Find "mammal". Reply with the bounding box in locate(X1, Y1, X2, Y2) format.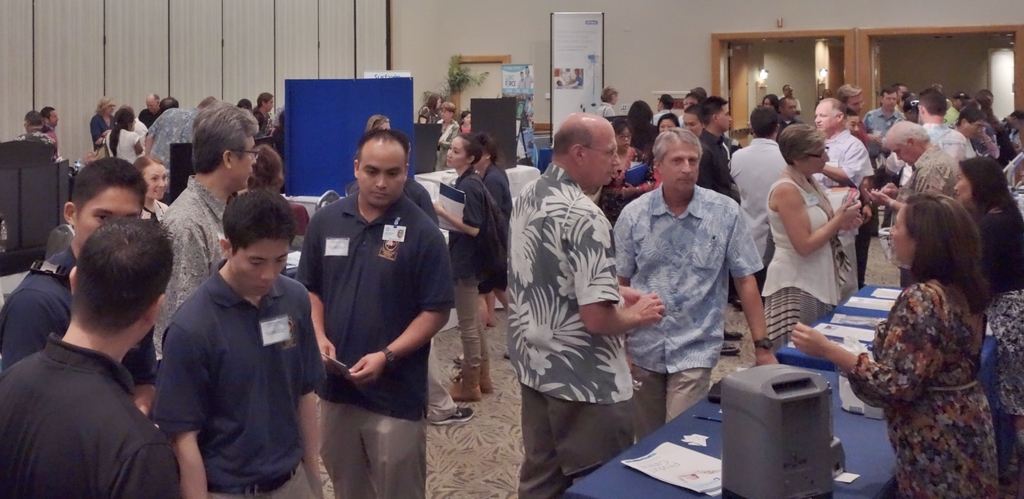
locate(835, 81, 869, 121).
